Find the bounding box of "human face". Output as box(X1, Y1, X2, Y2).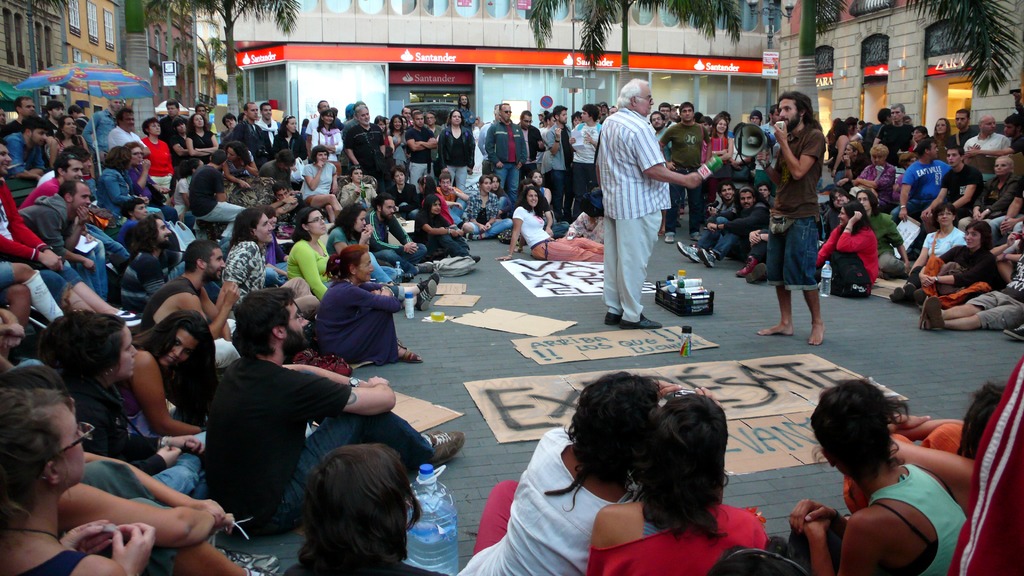
box(166, 333, 193, 365).
